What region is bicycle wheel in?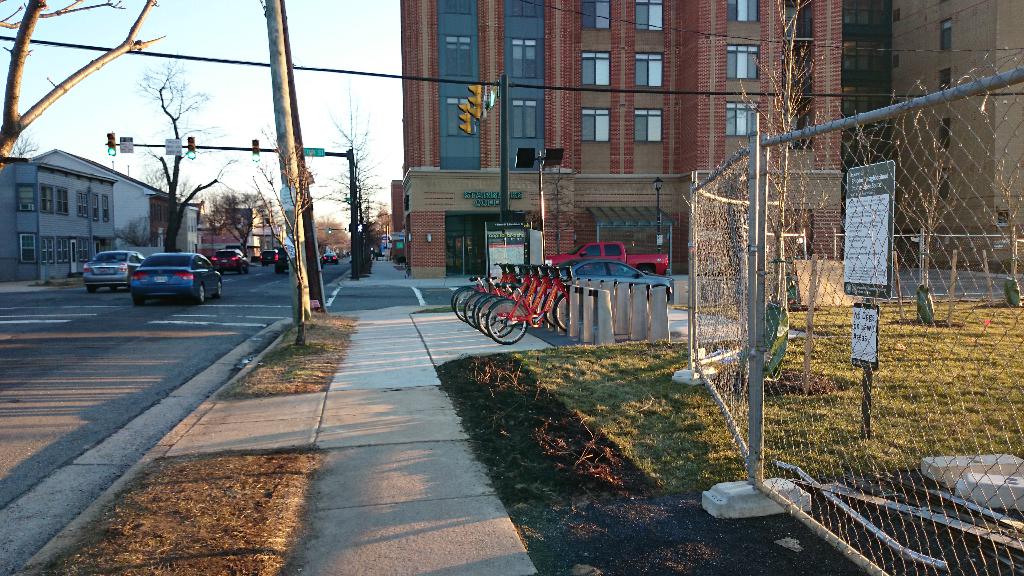
region(541, 290, 559, 328).
